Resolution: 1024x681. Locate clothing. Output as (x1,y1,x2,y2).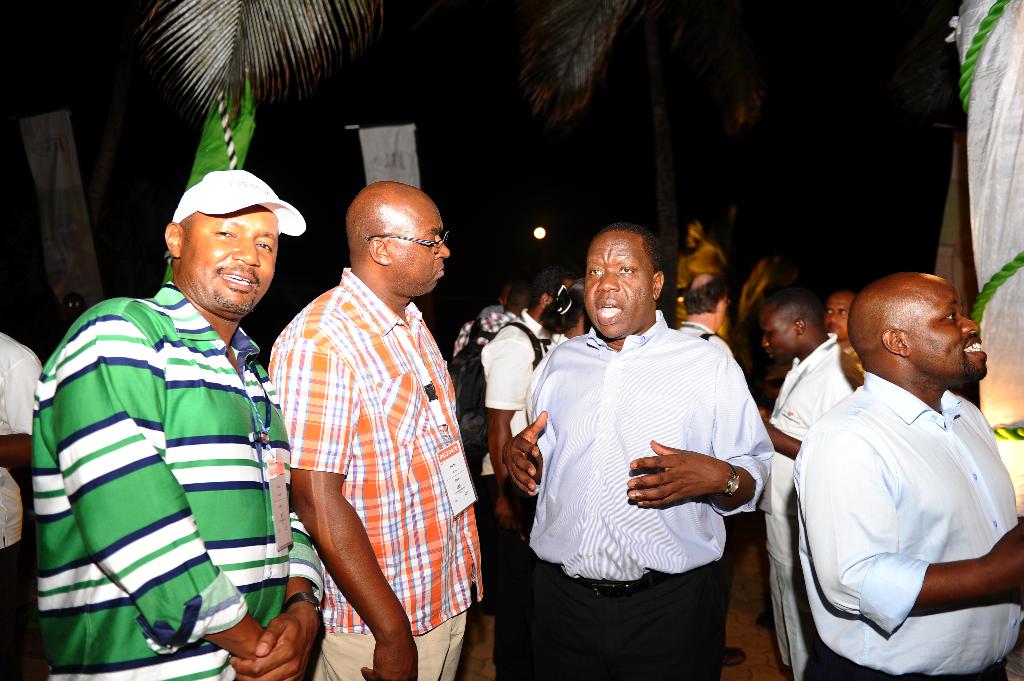
(21,273,298,680).
